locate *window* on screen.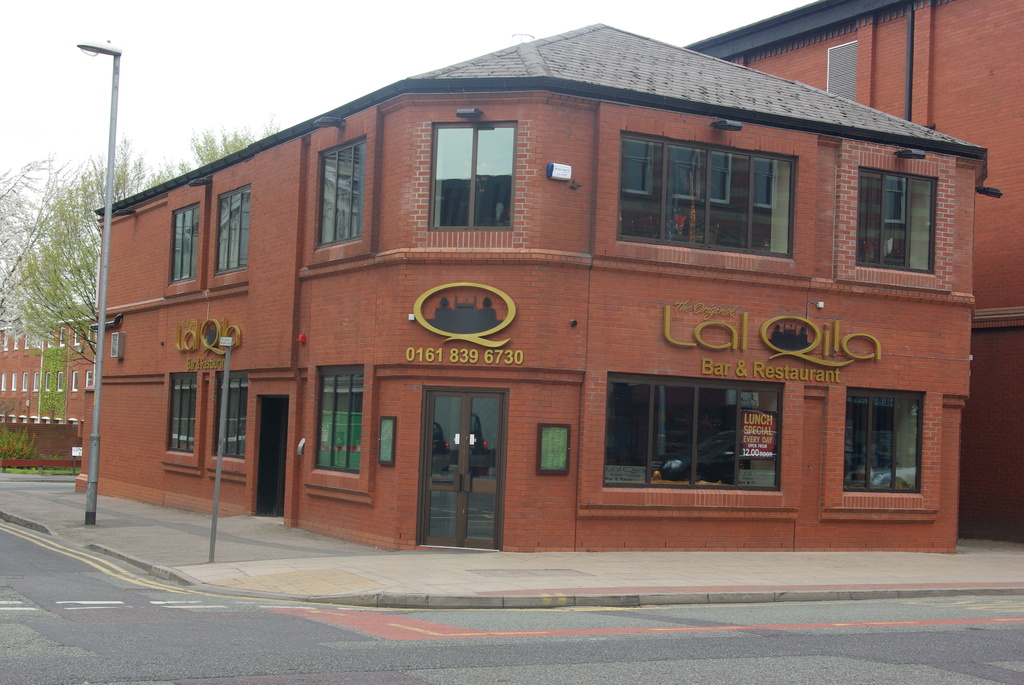
On screen at bbox(618, 129, 799, 258).
